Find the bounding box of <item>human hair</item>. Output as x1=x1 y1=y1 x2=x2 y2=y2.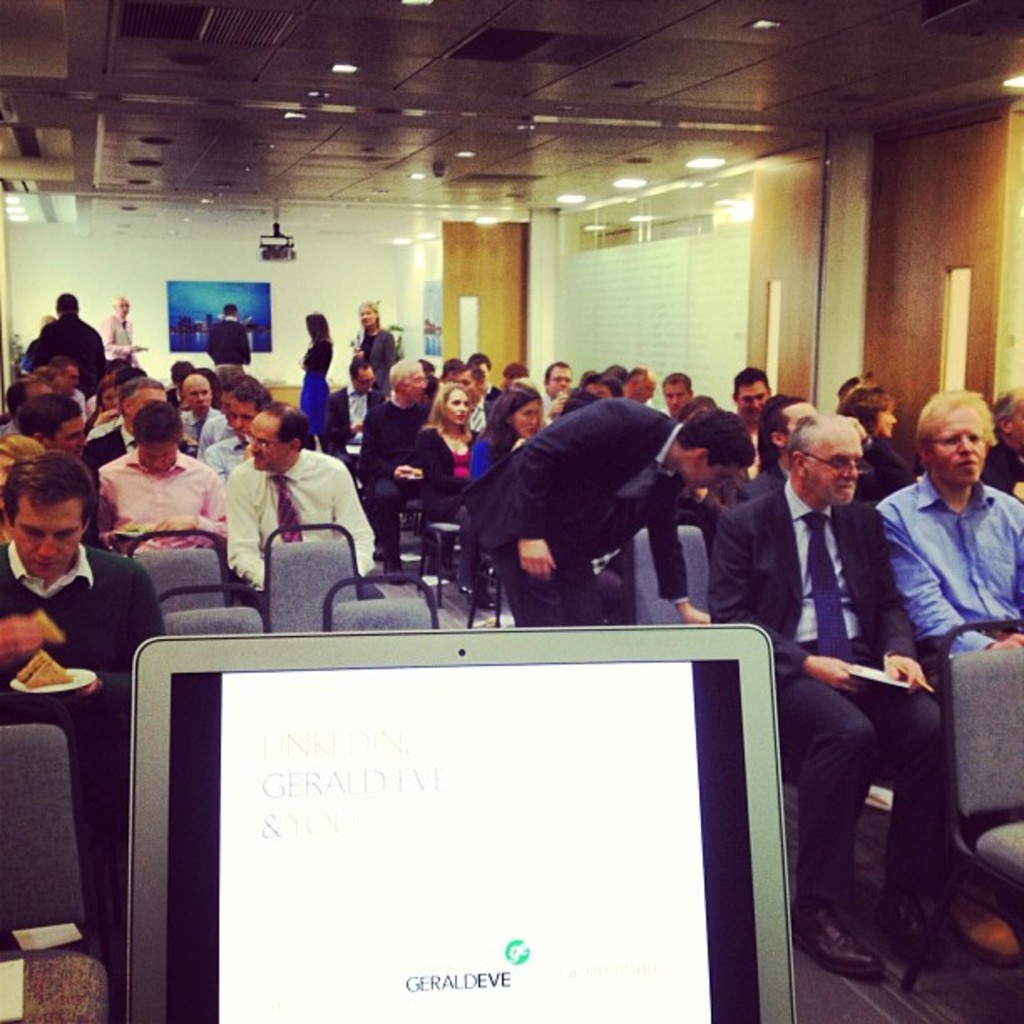
x1=305 y1=313 x2=333 y2=351.
